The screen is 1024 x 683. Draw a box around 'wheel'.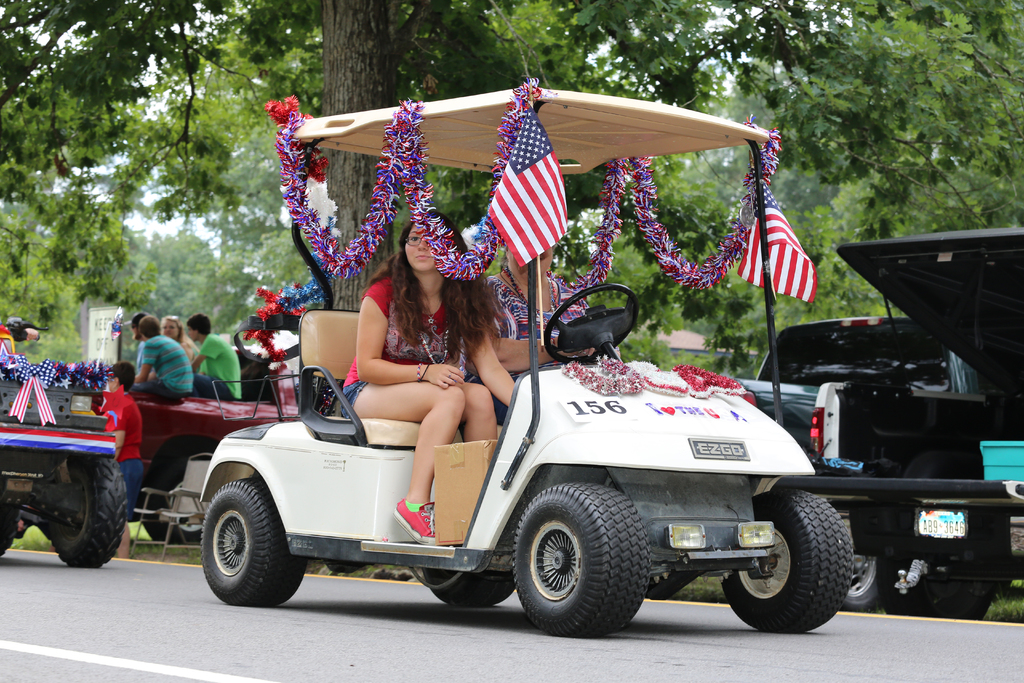
0,499,13,566.
